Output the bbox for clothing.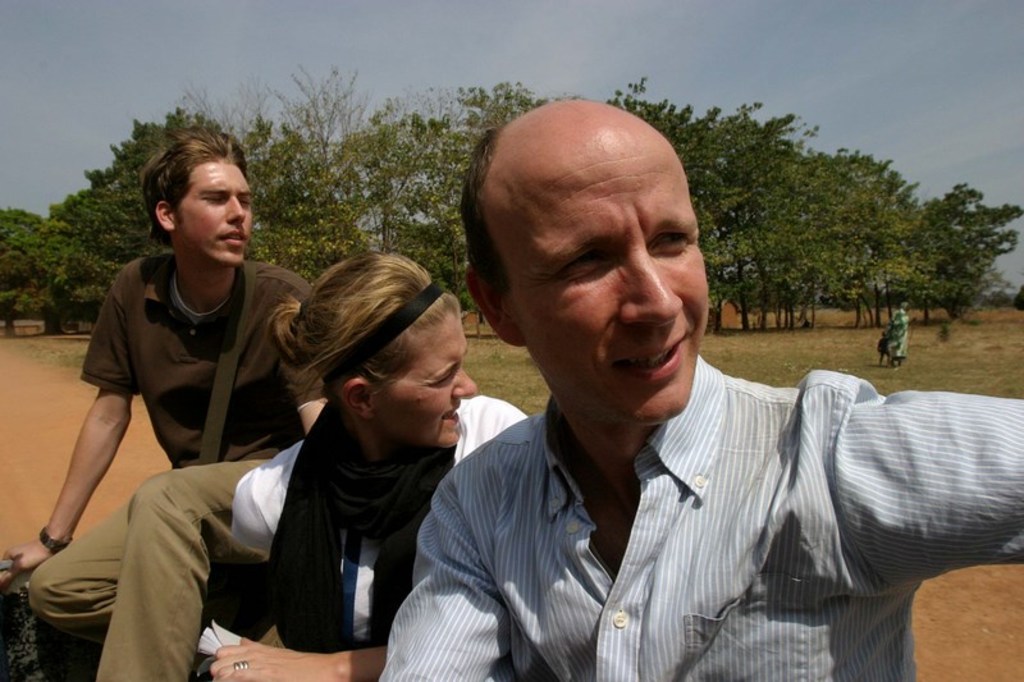
55 160 314 653.
